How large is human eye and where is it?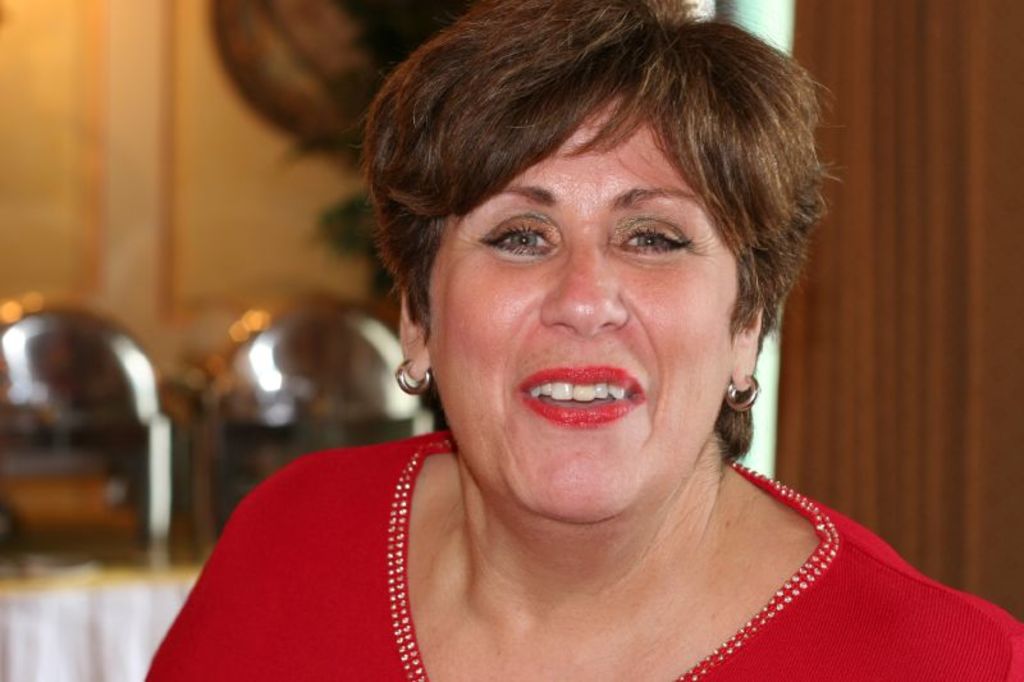
Bounding box: 605 216 694 258.
